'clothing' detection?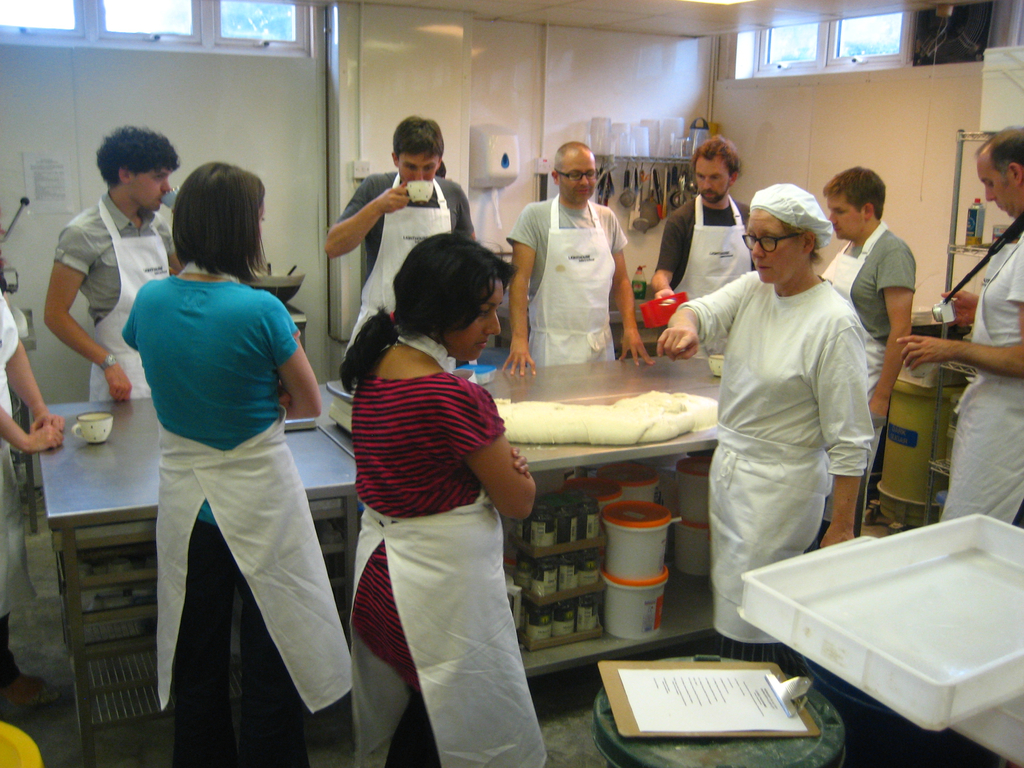
detection(654, 192, 757, 352)
